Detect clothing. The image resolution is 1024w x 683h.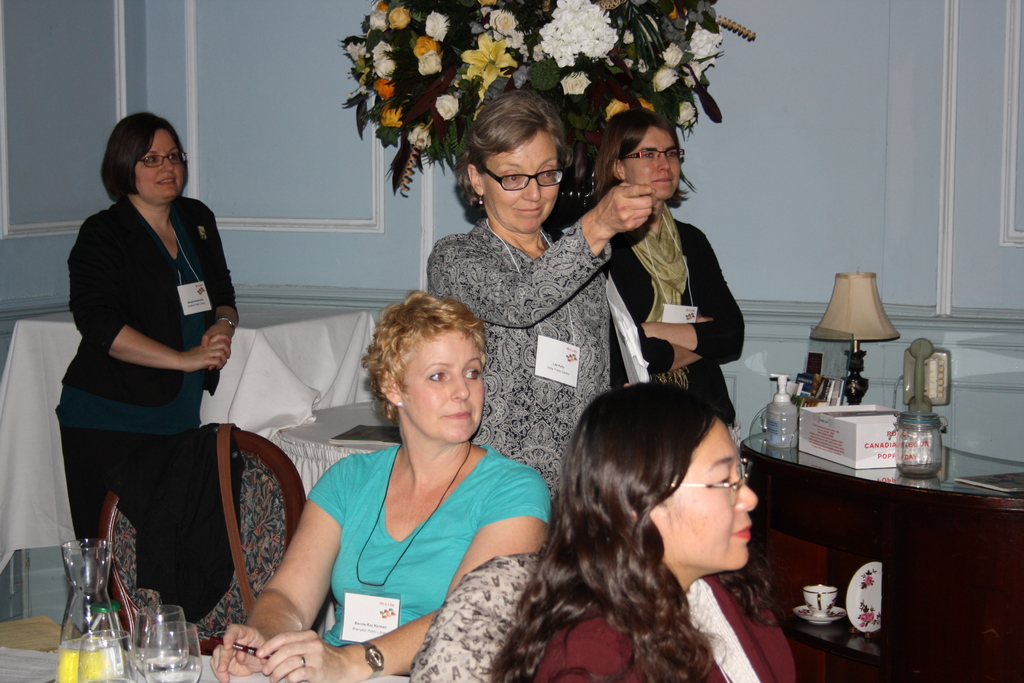
<region>306, 440, 554, 682</region>.
